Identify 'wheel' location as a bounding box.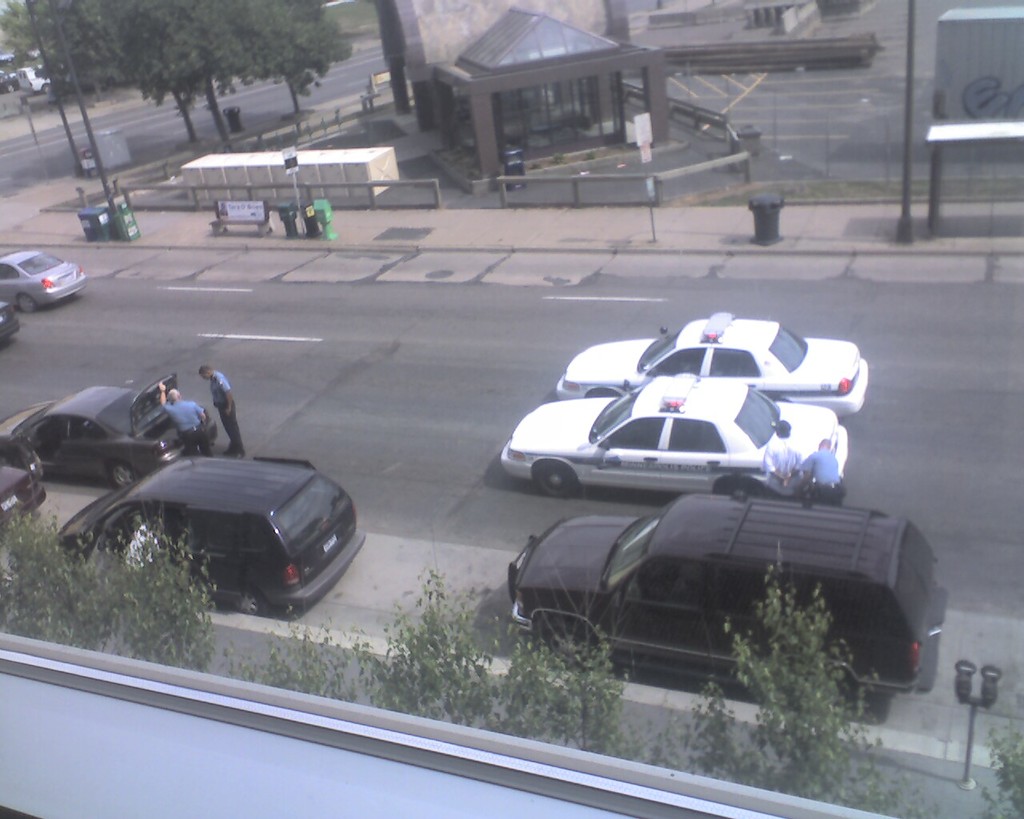
232:581:270:619.
